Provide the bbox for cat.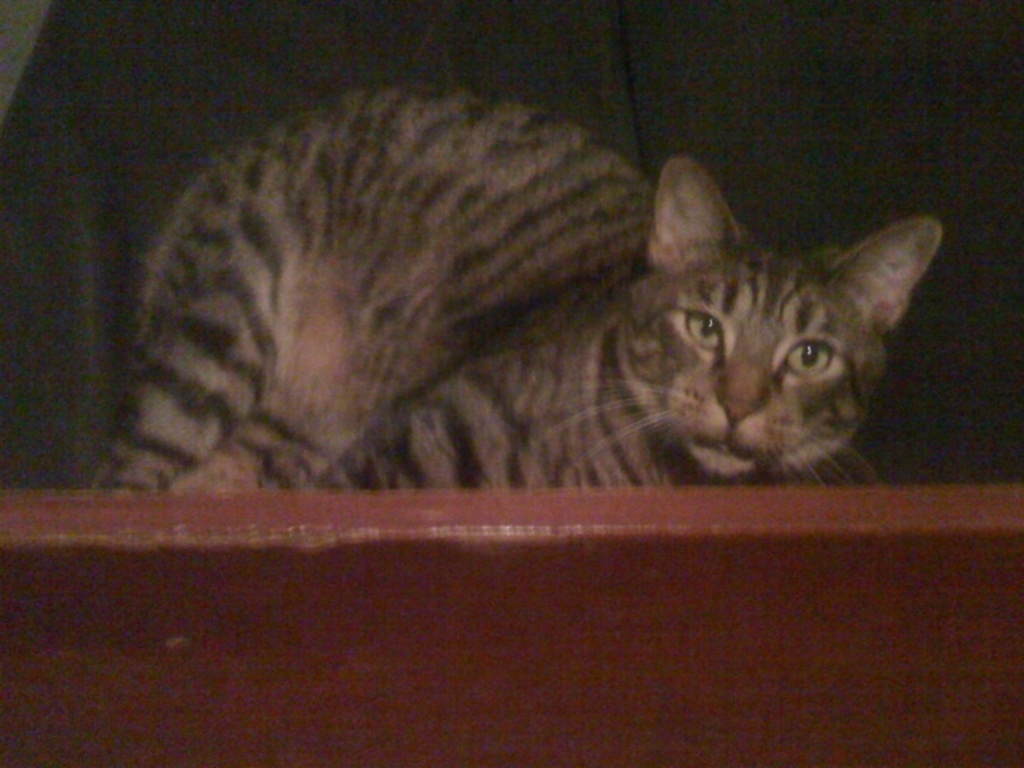
l=93, t=83, r=946, b=483.
